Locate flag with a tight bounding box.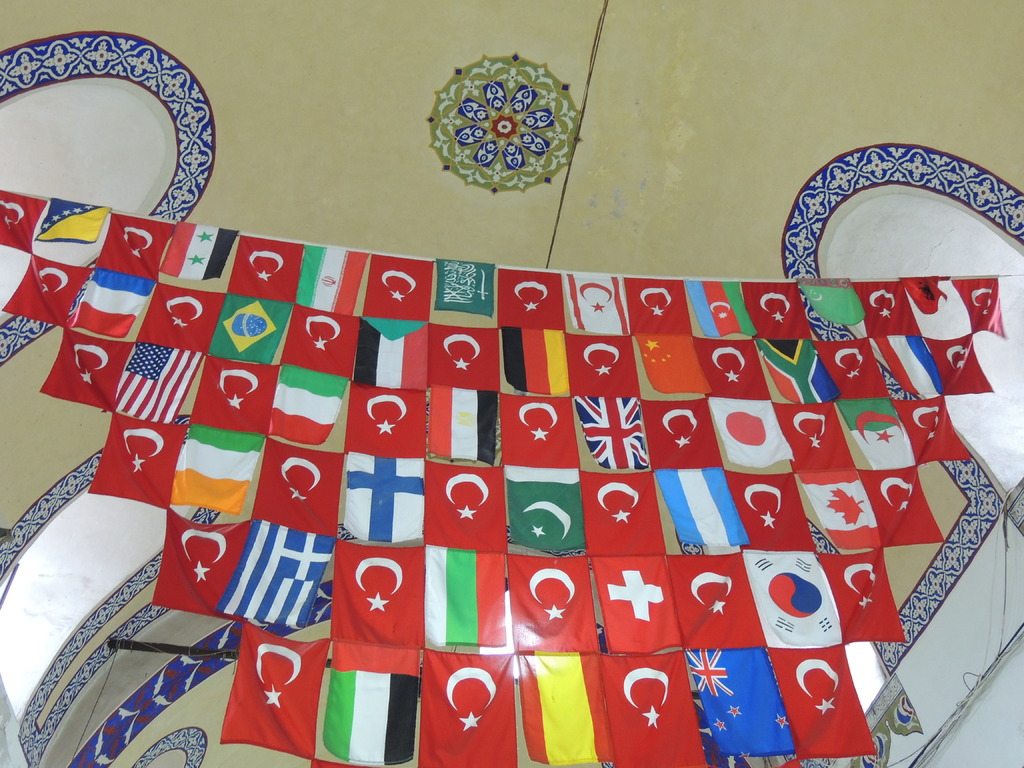
box(97, 204, 179, 282).
